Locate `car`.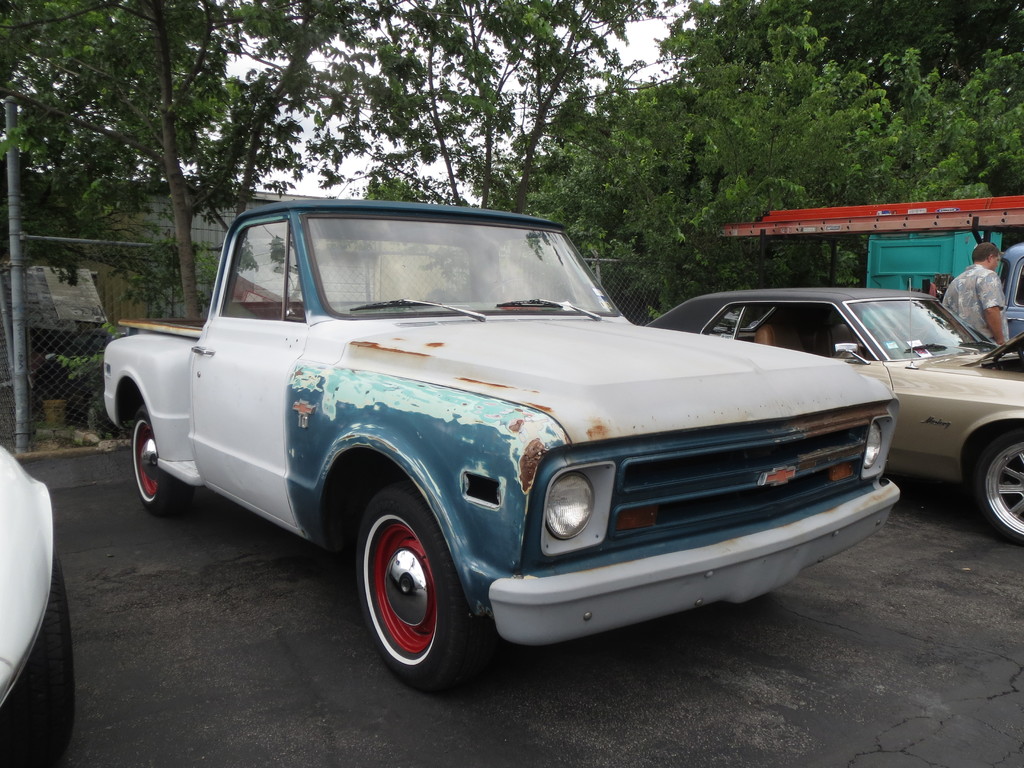
Bounding box: 645 291 1023 547.
